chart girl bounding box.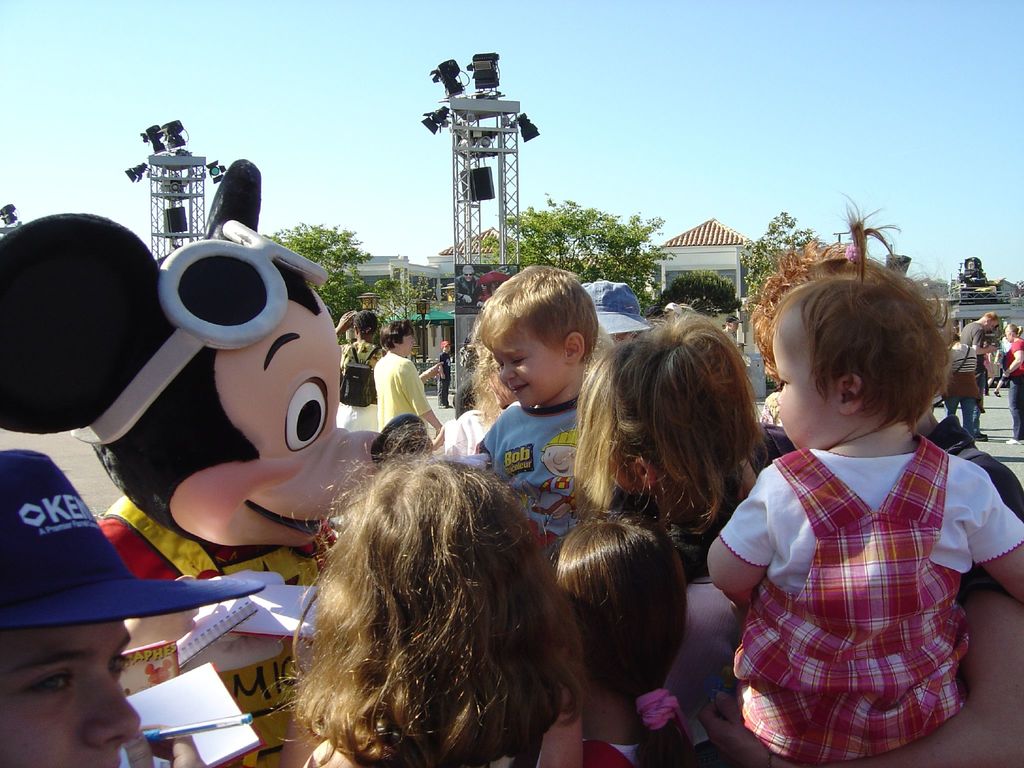
Charted: box(563, 305, 766, 582).
